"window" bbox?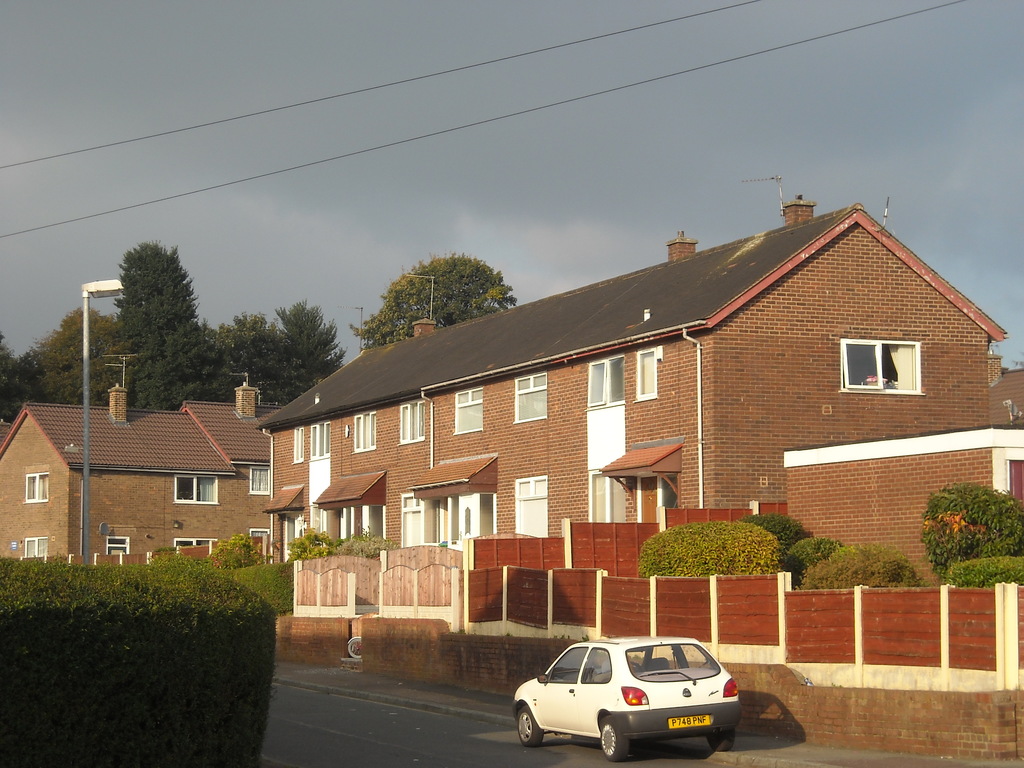
bbox=(632, 341, 662, 402)
